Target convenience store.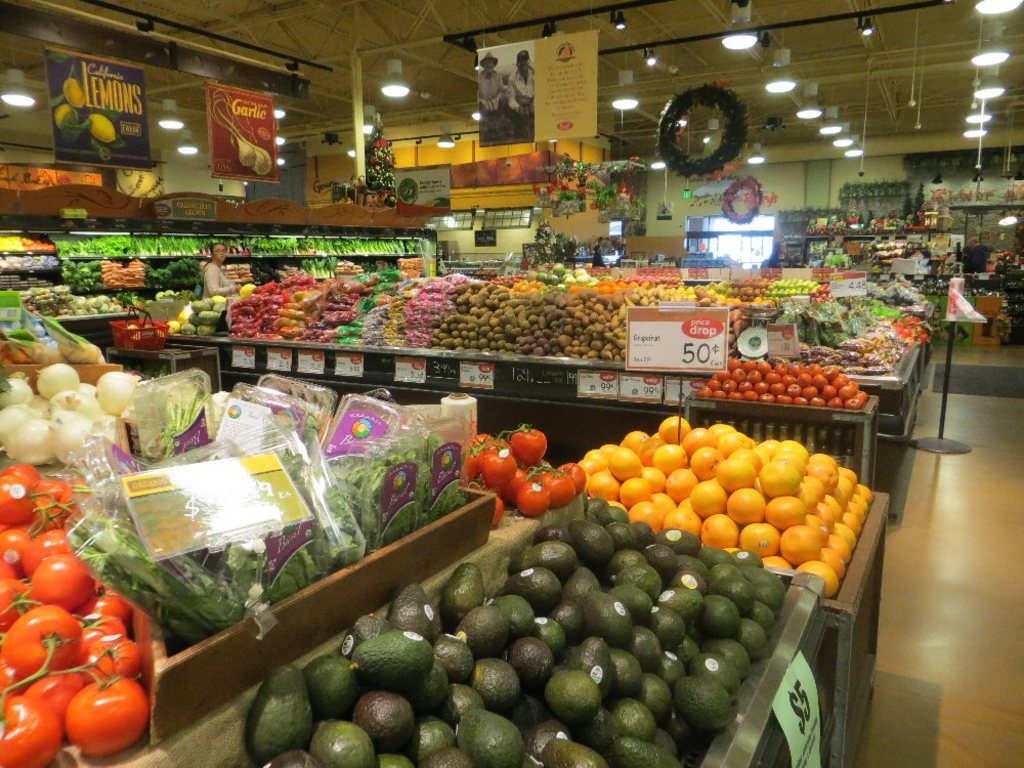
Target region: 11, 0, 993, 767.
